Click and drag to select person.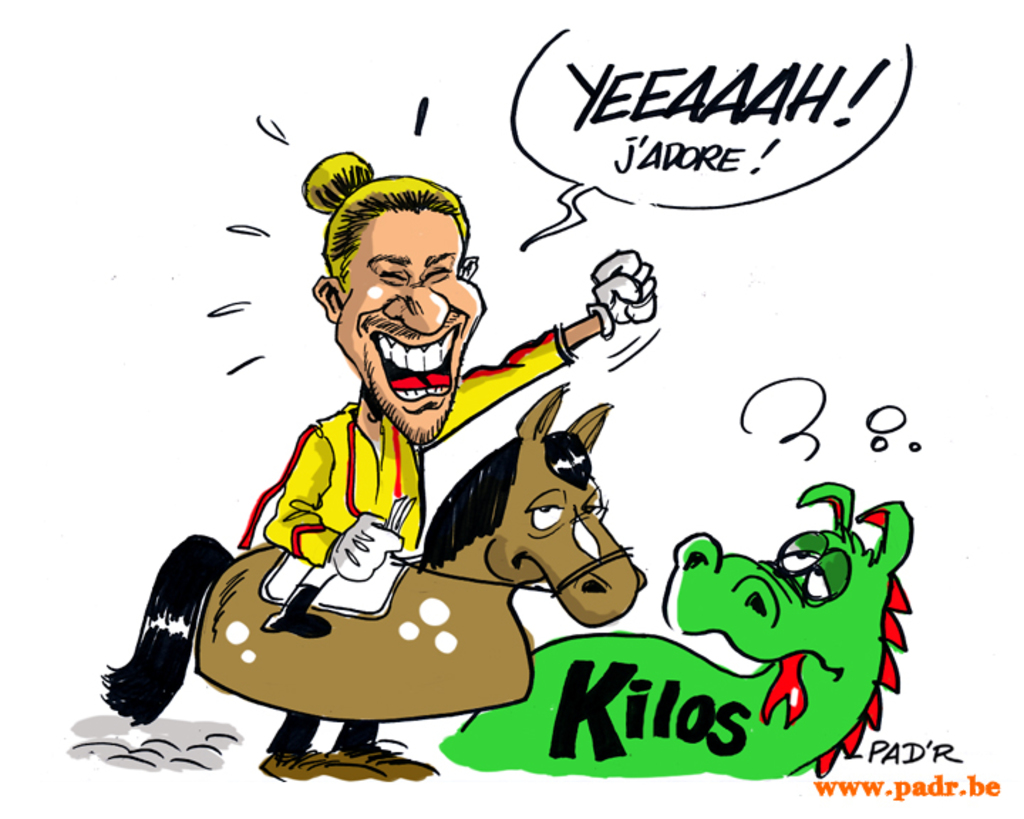
Selection: 176:181:546:791.
